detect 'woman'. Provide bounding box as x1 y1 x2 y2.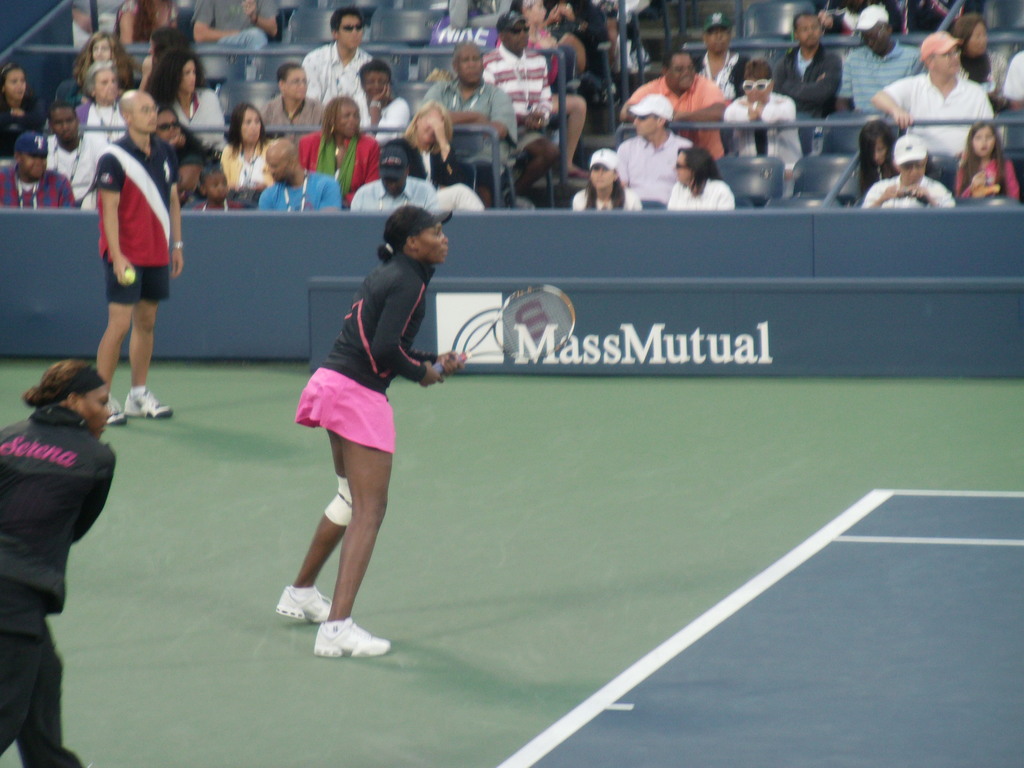
149 54 228 150.
